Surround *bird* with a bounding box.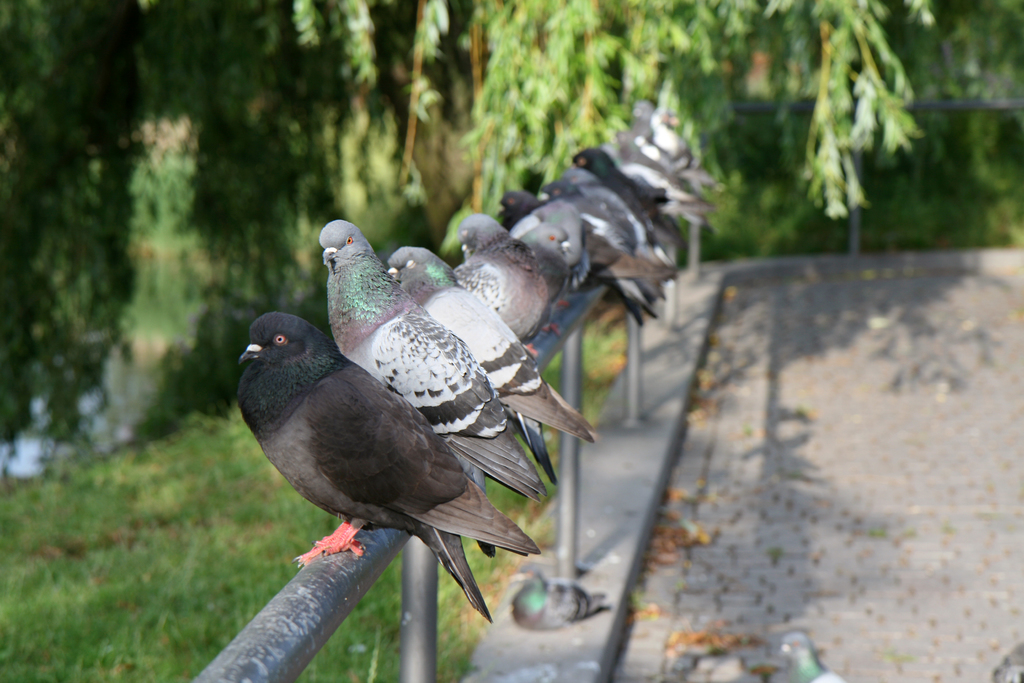
bbox=[445, 209, 561, 360].
